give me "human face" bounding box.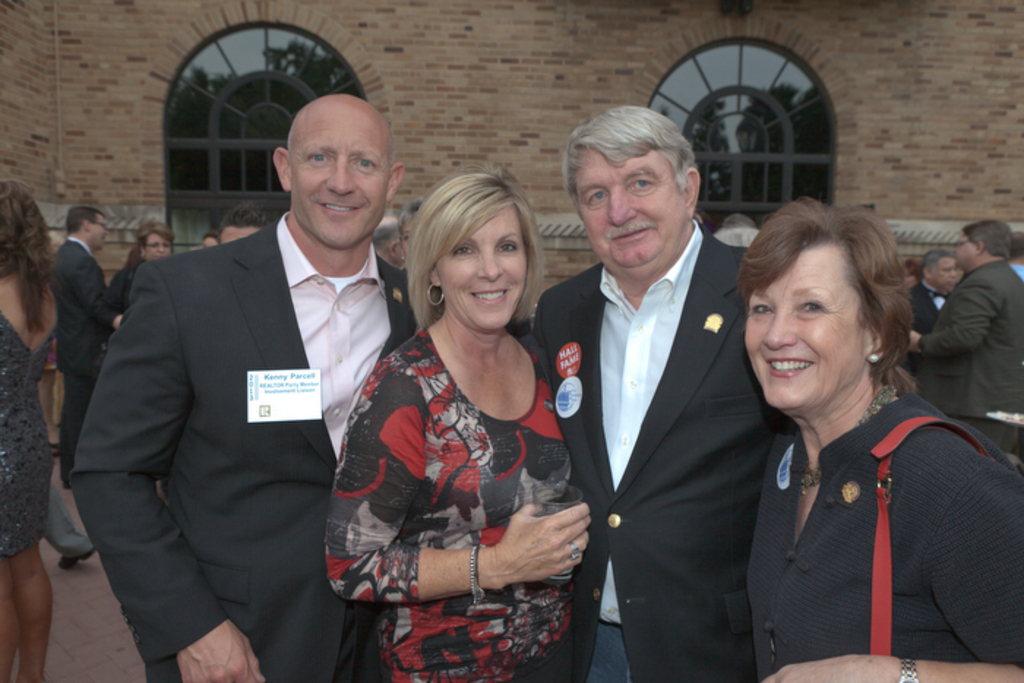
[935,257,957,288].
